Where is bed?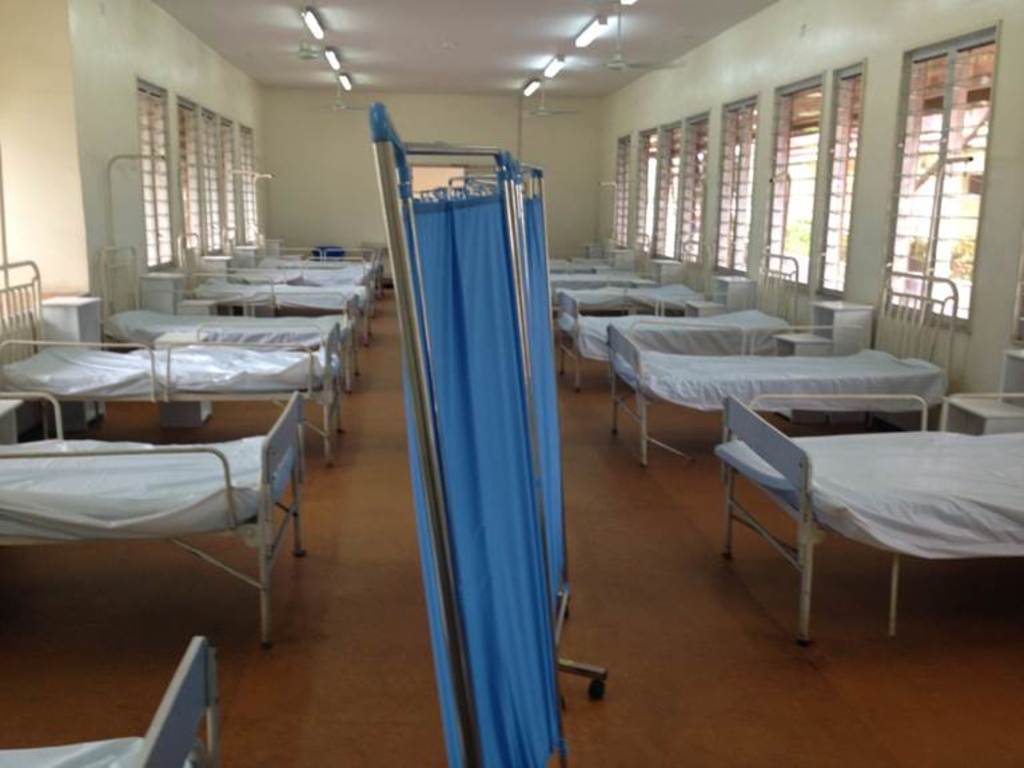
<box>172,228,370,379</box>.
